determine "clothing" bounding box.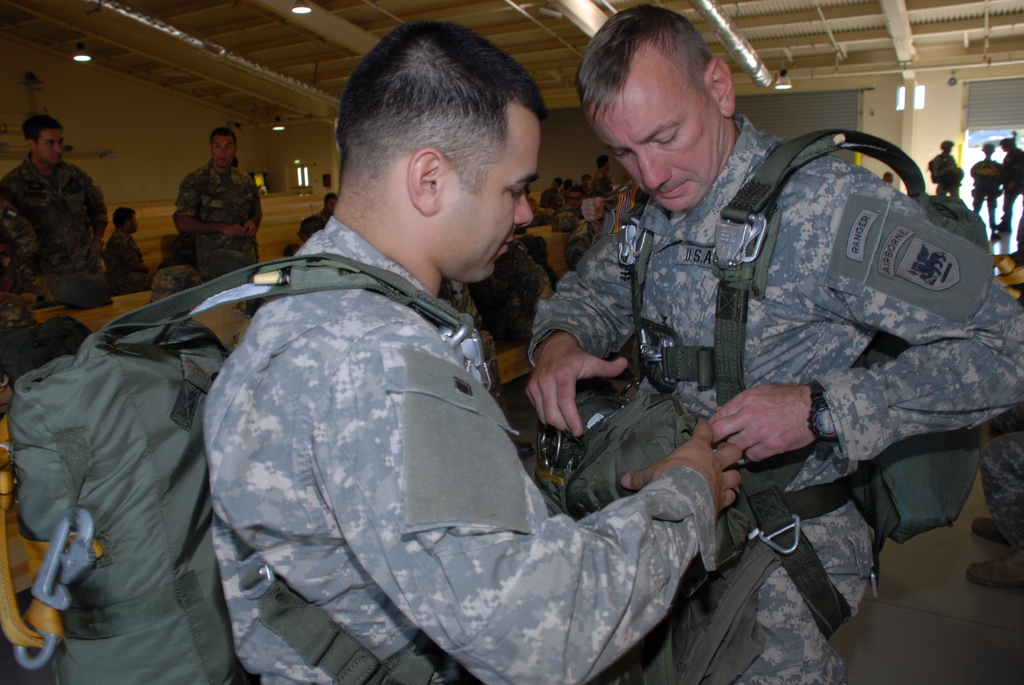
Determined: 540,185,554,209.
